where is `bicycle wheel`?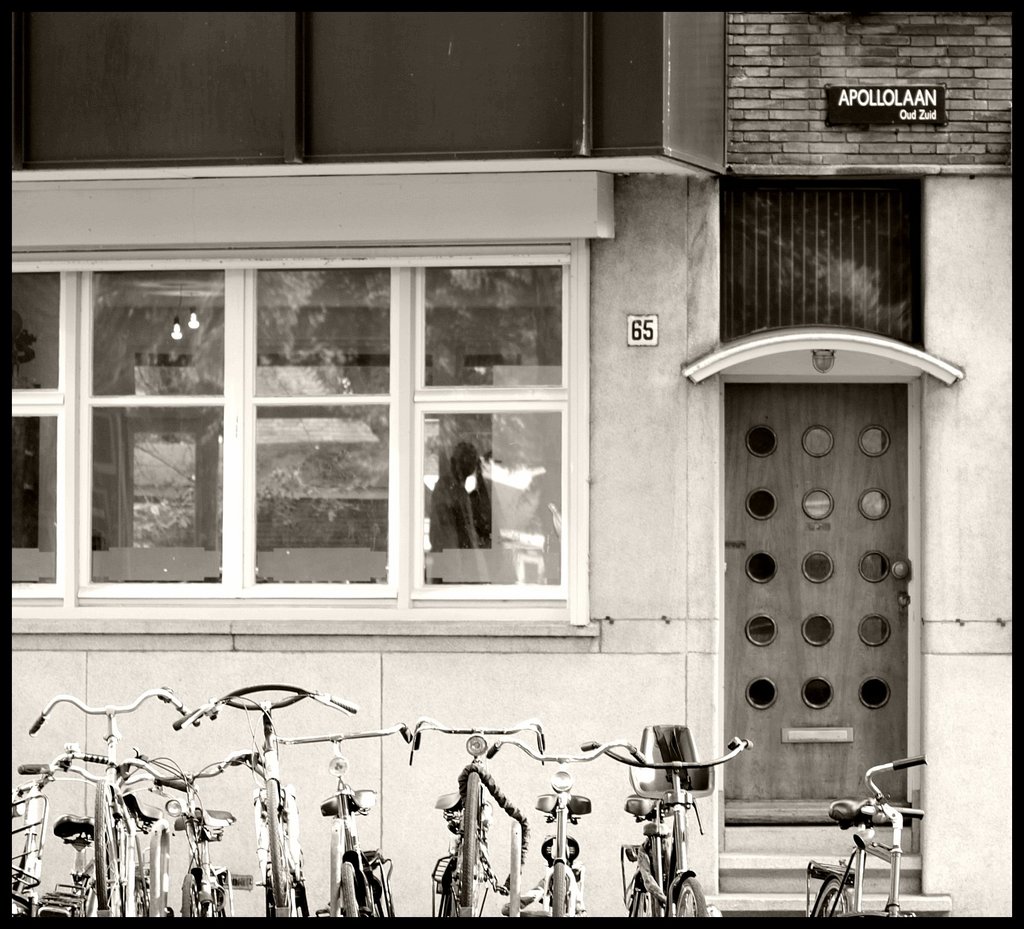
333/859/362/922.
